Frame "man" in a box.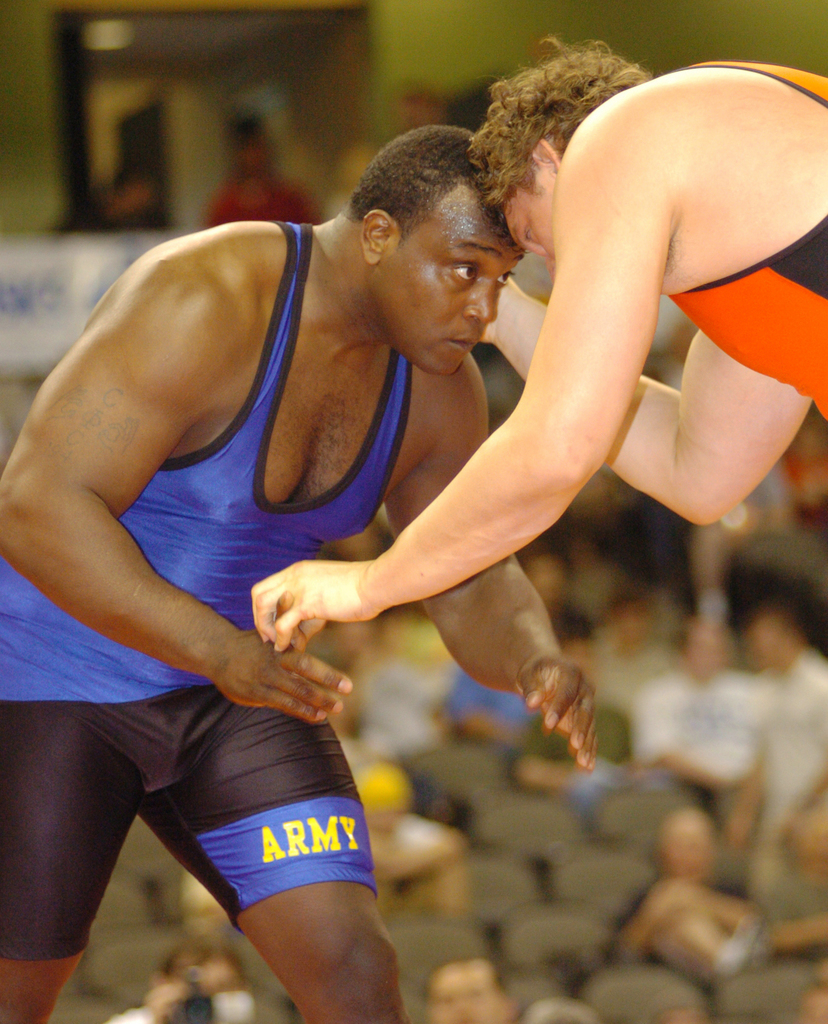
left=0, top=132, right=458, bottom=1023.
